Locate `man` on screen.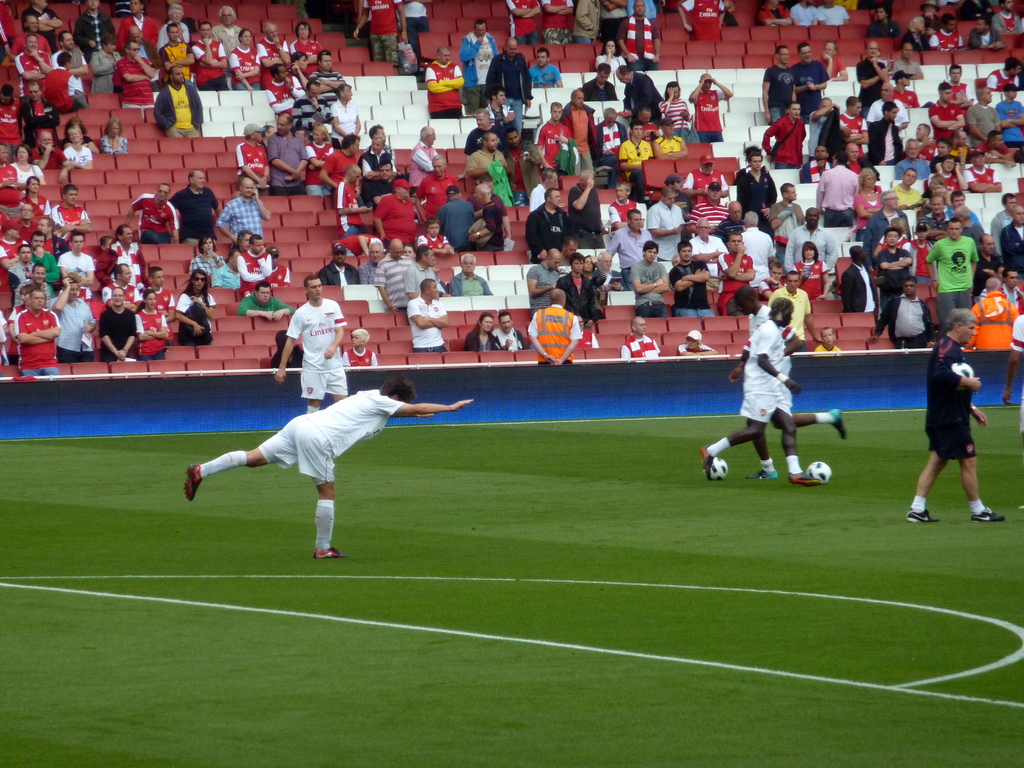
On screen at bbox=[310, 49, 348, 113].
